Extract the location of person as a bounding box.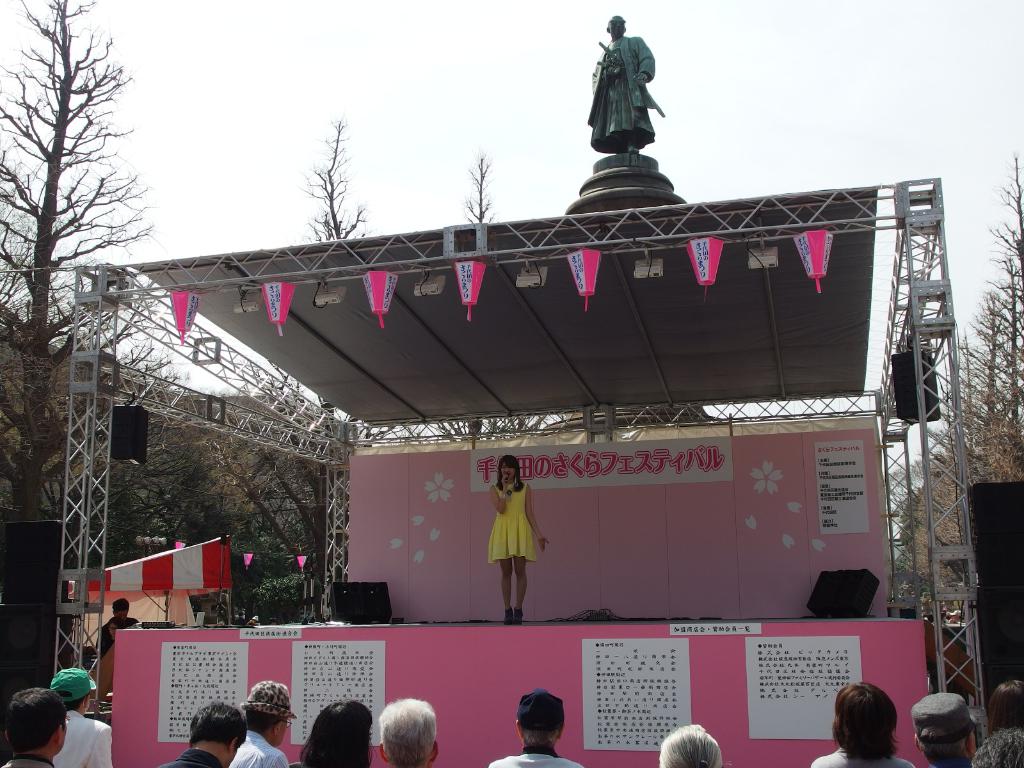
157, 702, 246, 767.
